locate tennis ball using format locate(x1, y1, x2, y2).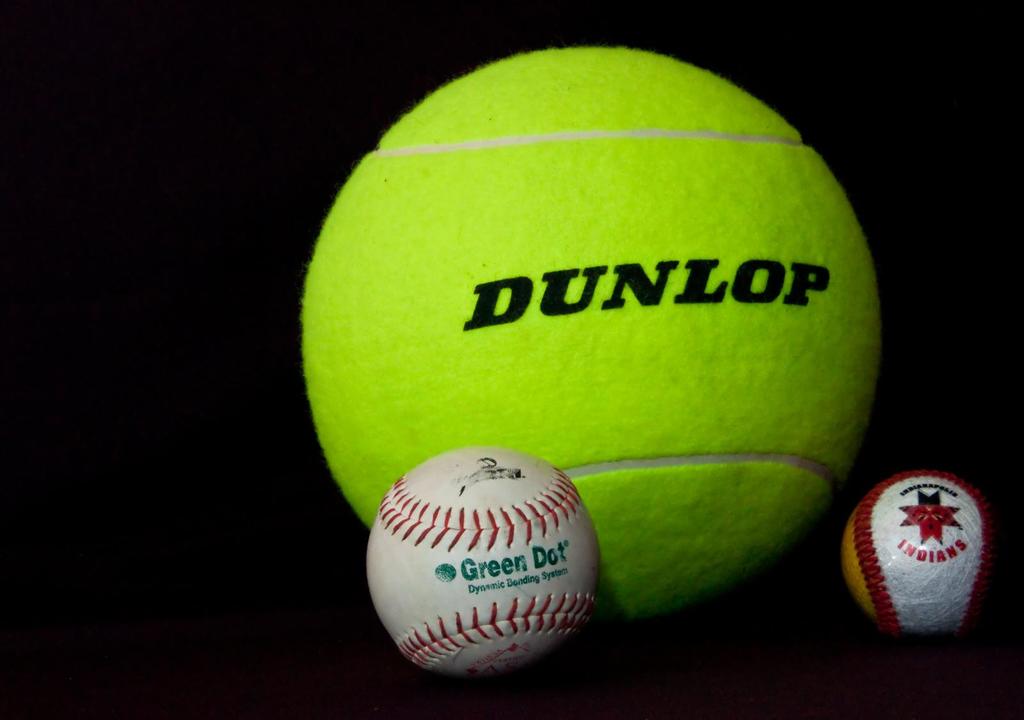
locate(367, 445, 605, 679).
